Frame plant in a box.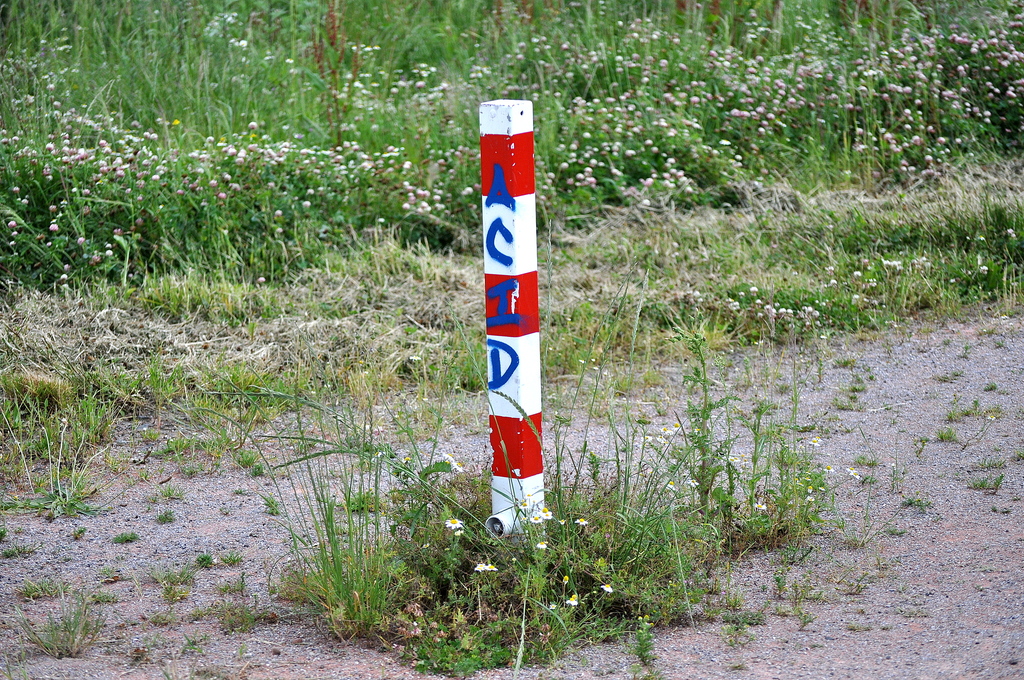
bbox=(996, 334, 1003, 350).
